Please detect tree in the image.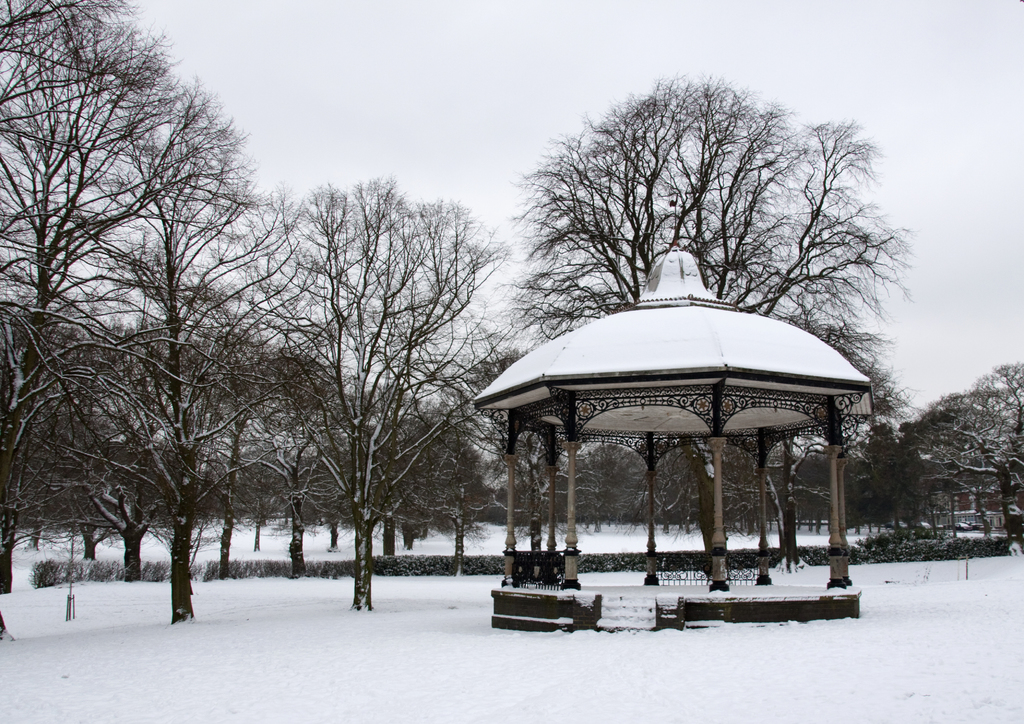
28:200:301:615.
